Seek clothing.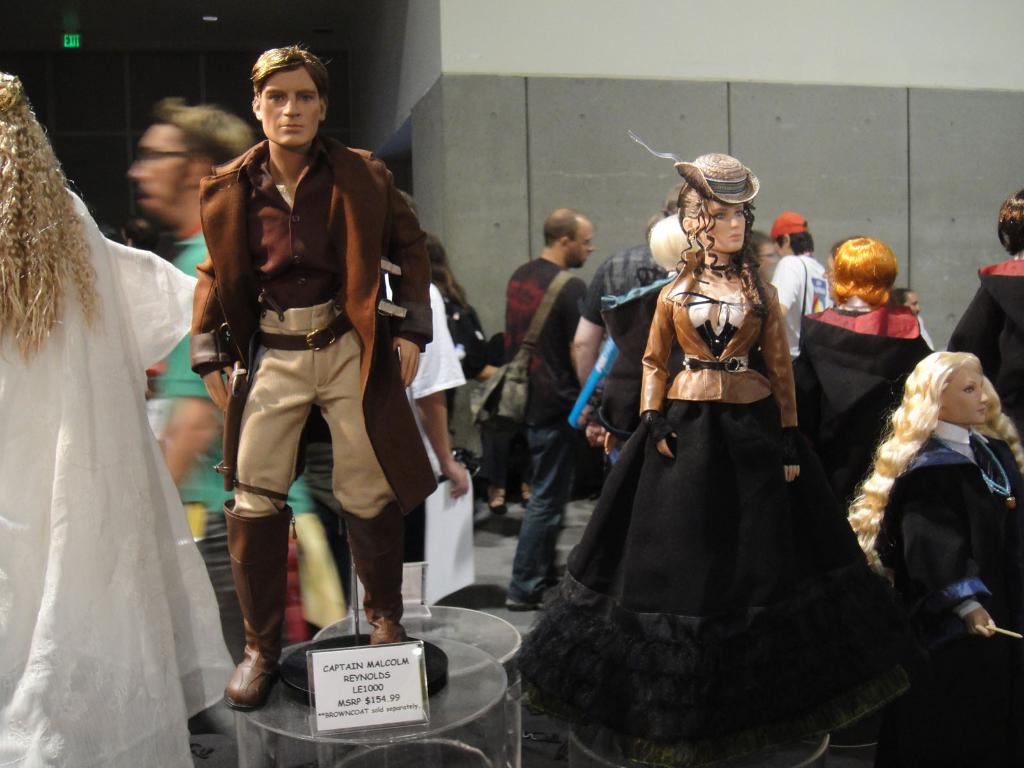
(x1=140, y1=228, x2=317, y2=676).
